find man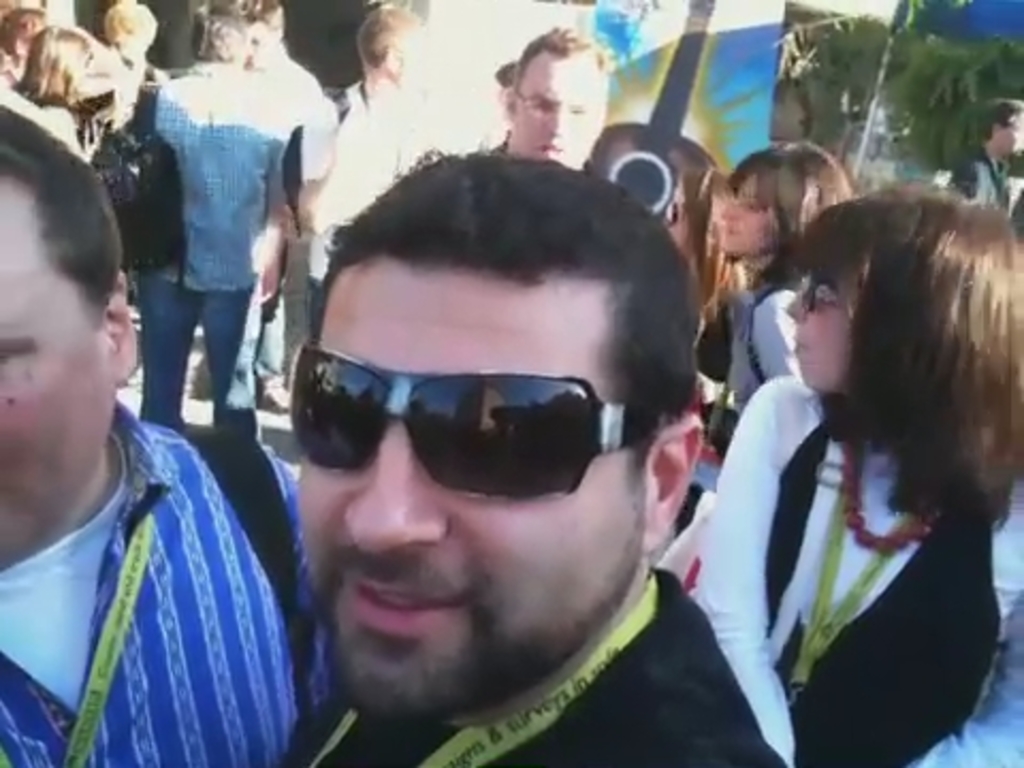
x1=0, y1=198, x2=299, y2=767
